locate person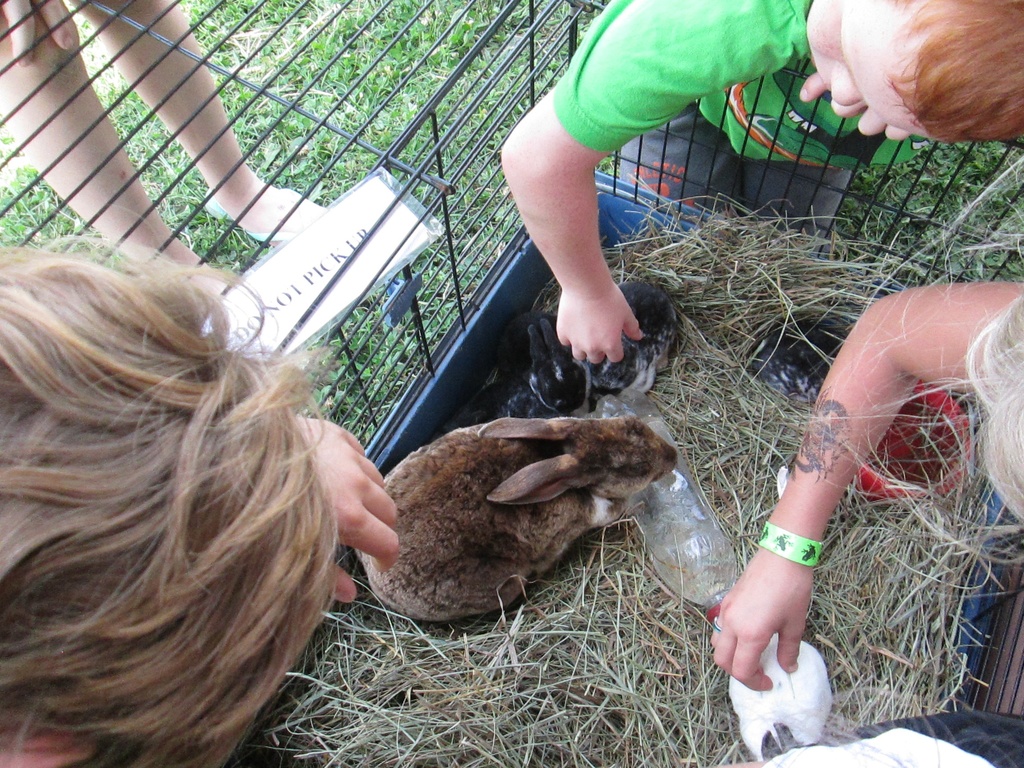
select_region(766, 707, 1023, 767)
